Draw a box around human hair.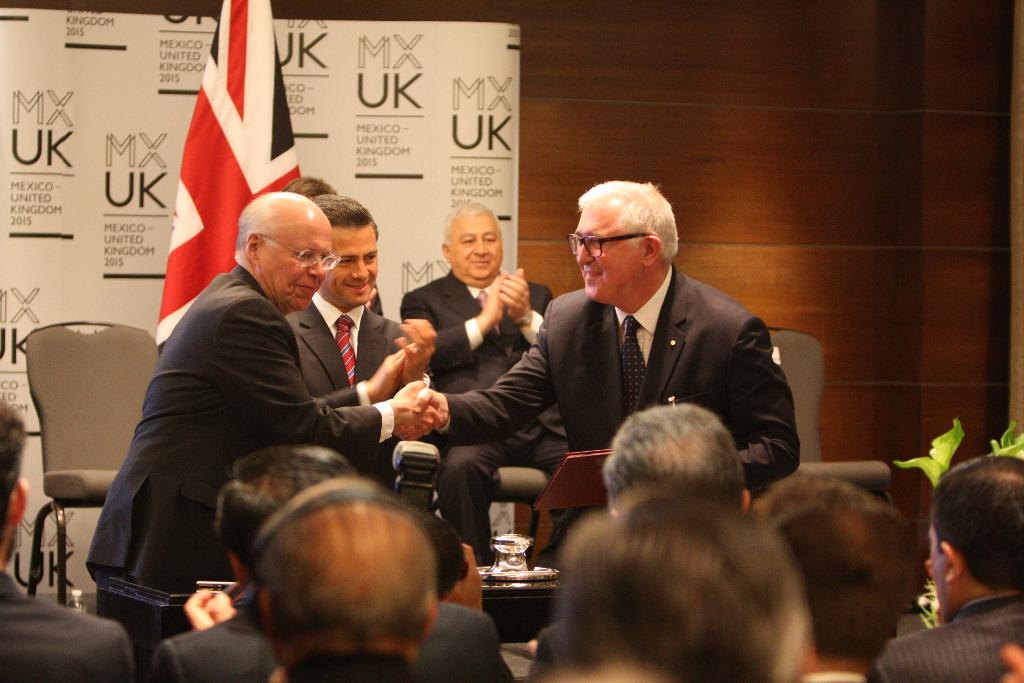
x1=938, y1=452, x2=1023, y2=597.
